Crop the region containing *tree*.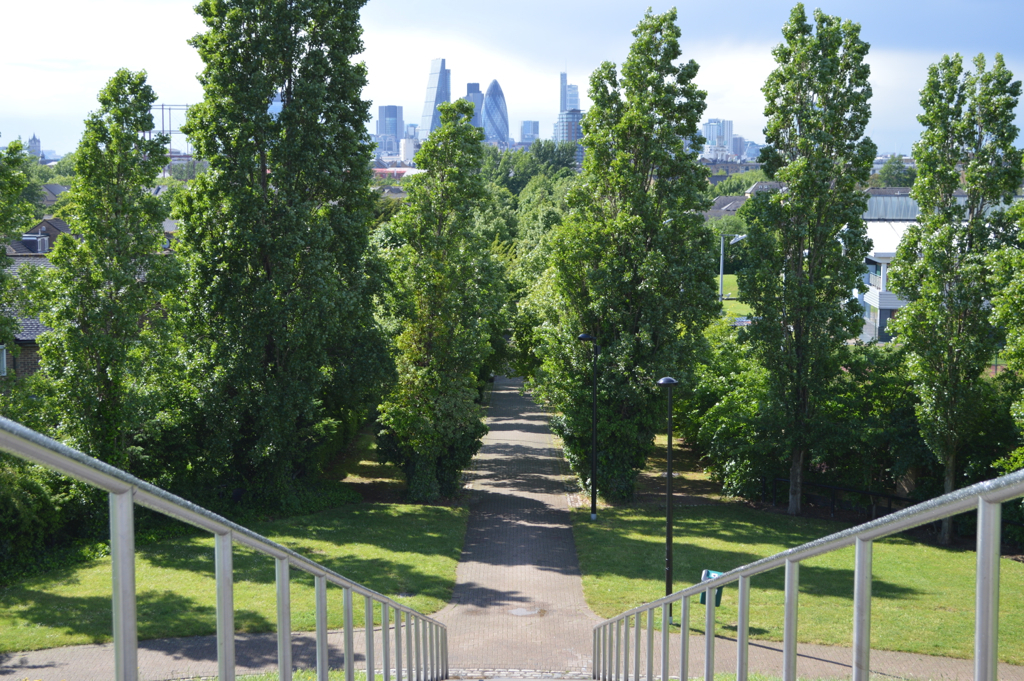
Crop region: (0,132,55,347).
